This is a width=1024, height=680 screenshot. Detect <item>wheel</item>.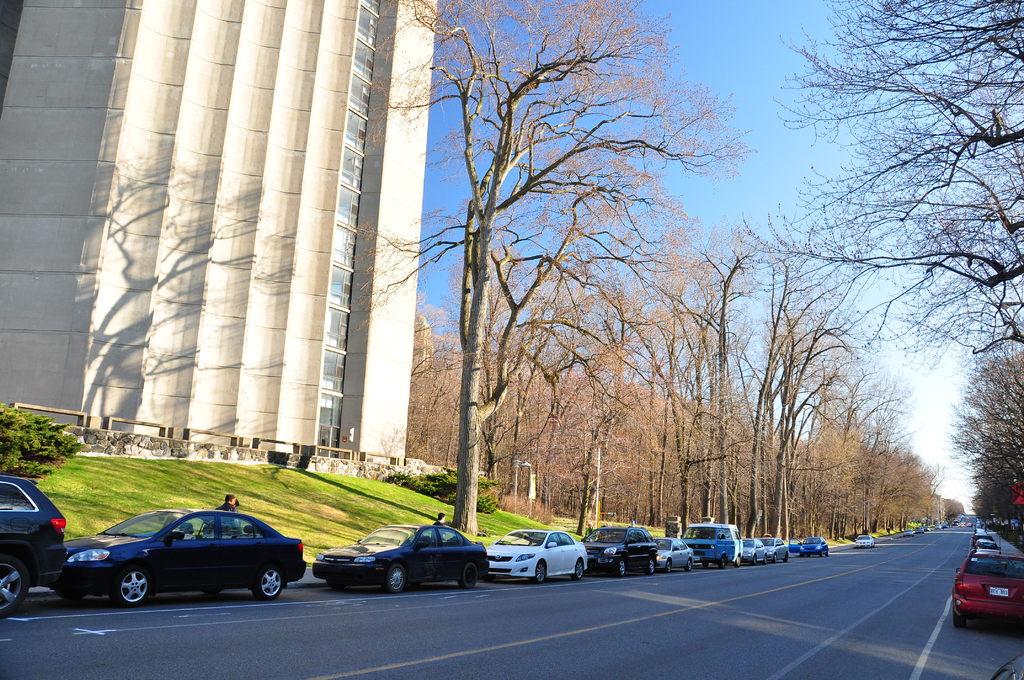
687,563,693,573.
